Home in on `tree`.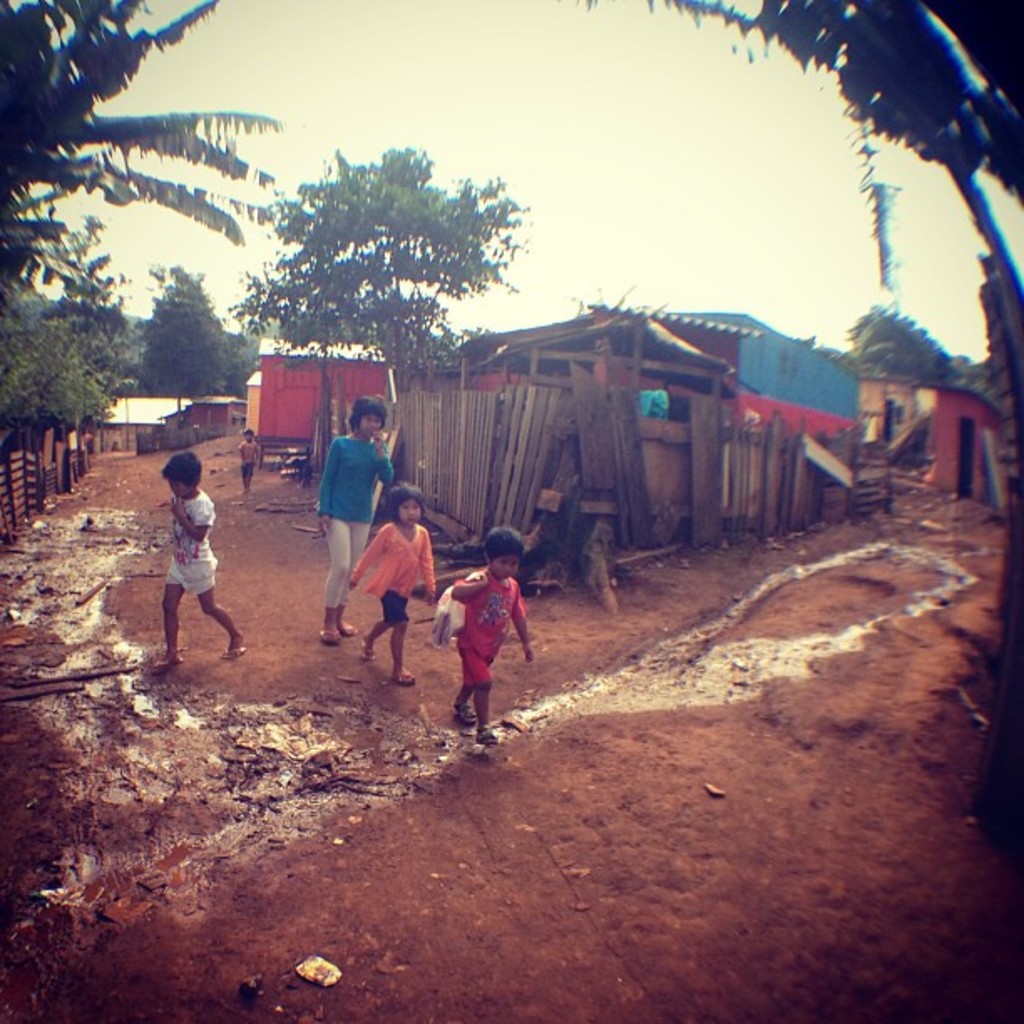
Homed in at 557,278,644,325.
